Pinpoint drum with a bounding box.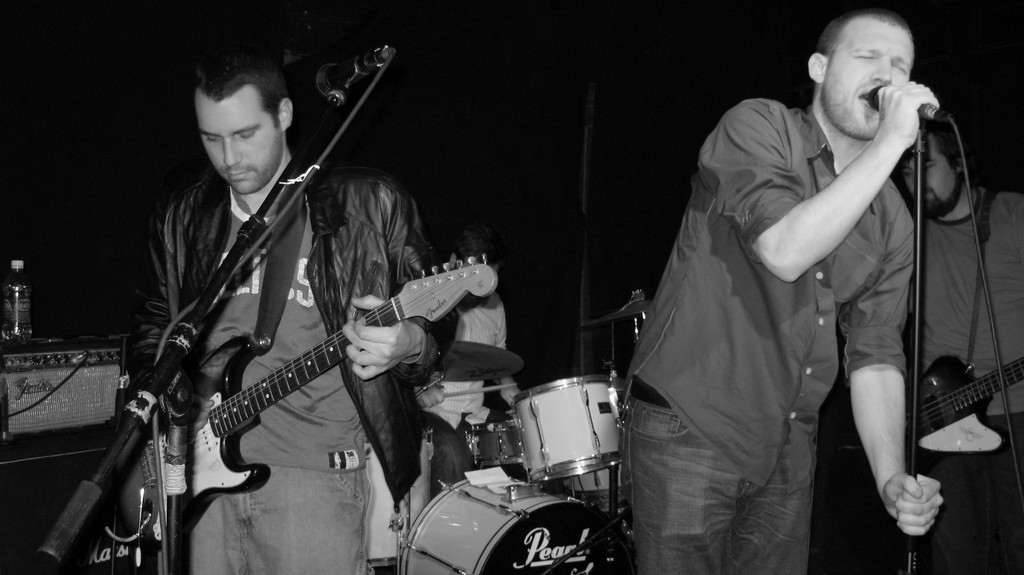
(516,375,627,481).
